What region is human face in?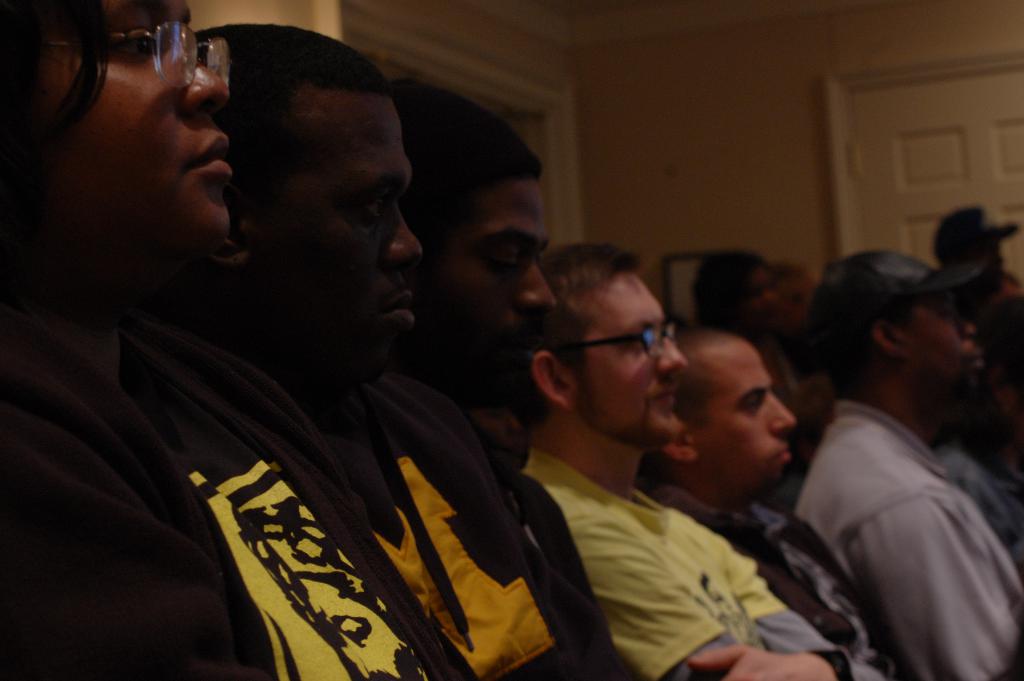
(left=701, top=329, right=816, bottom=488).
